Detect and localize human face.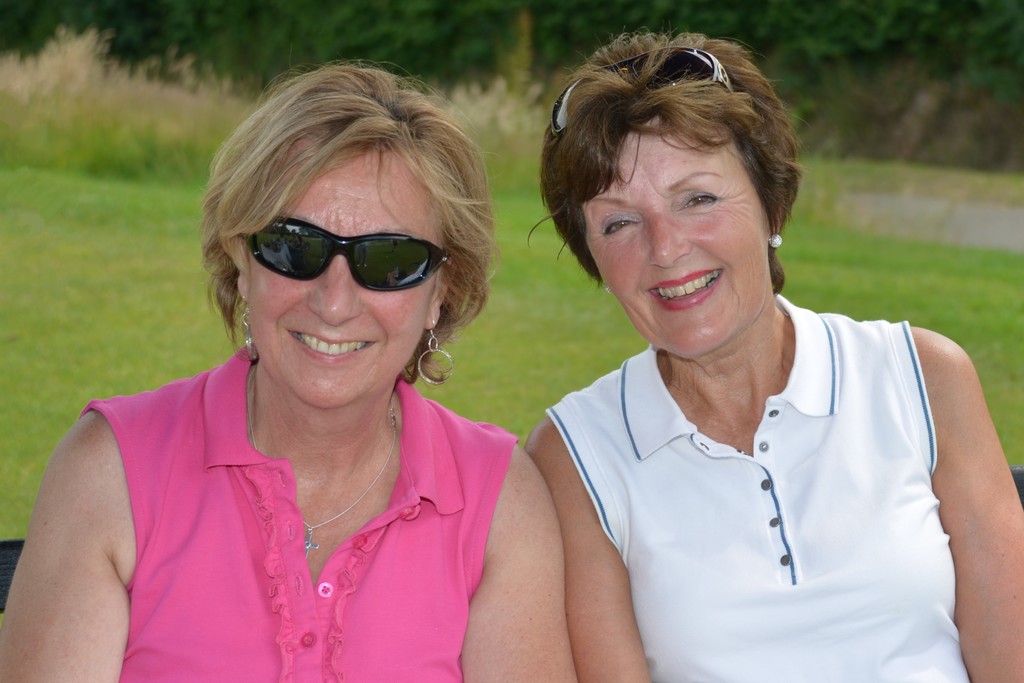
Localized at pyautogui.locateOnScreen(581, 112, 770, 360).
